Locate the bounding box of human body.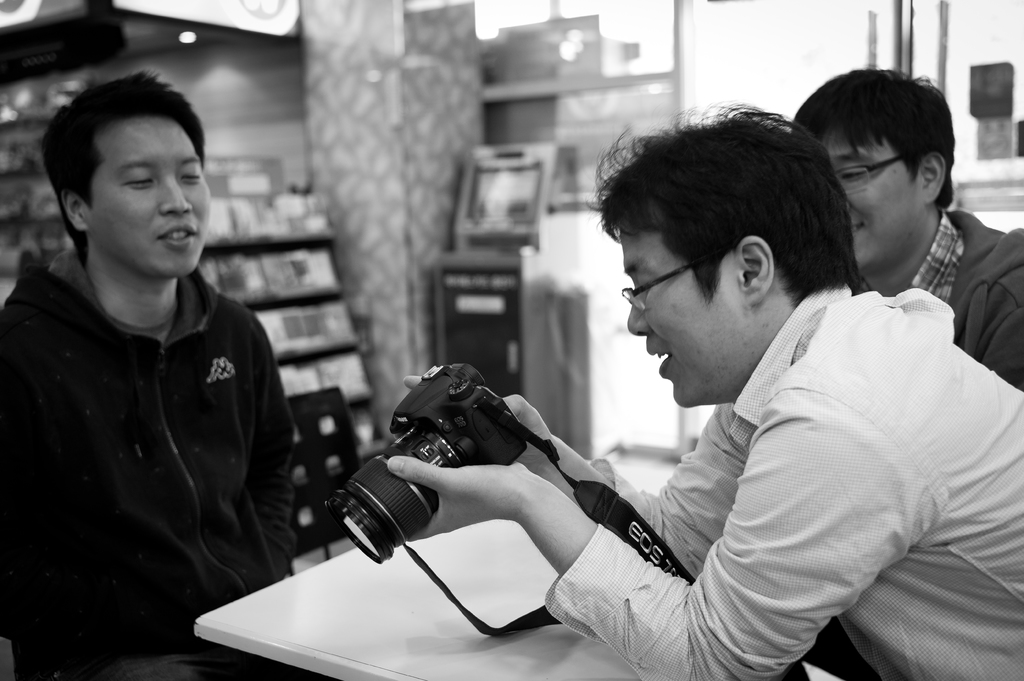
Bounding box: box=[0, 61, 296, 680].
